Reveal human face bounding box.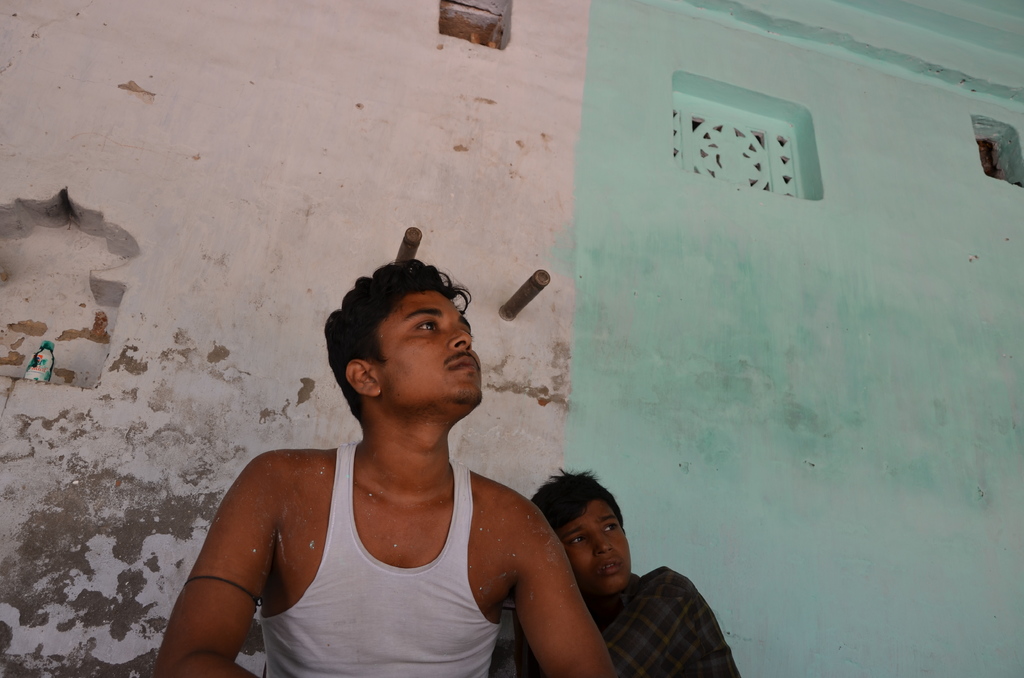
Revealed: [562,499,632,586].
